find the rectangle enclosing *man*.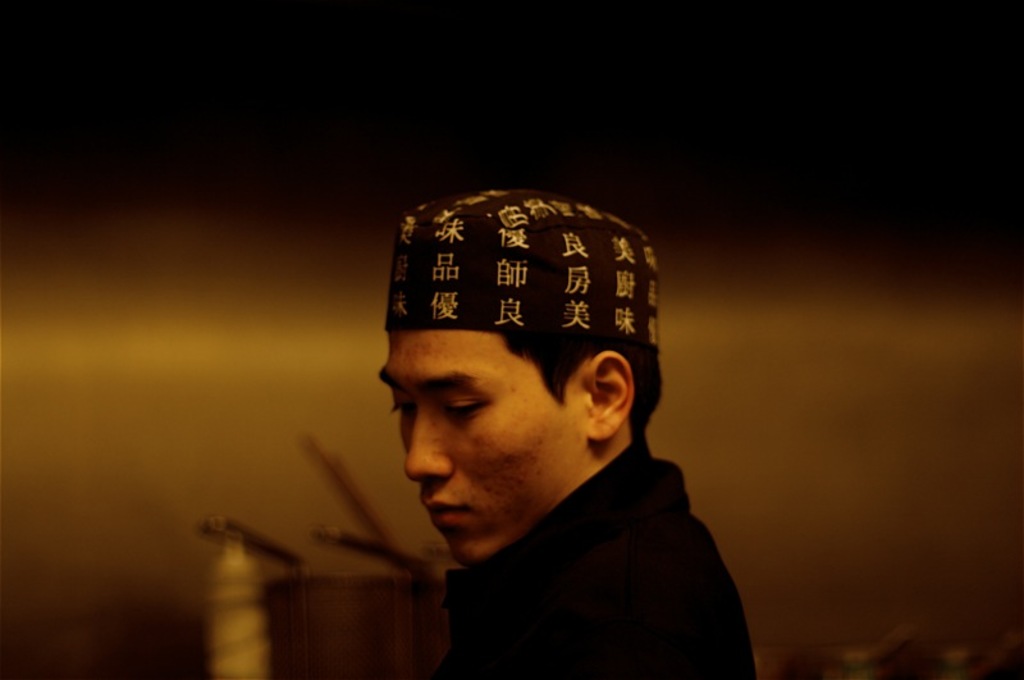
bbox(293, 193, 785, 679).
